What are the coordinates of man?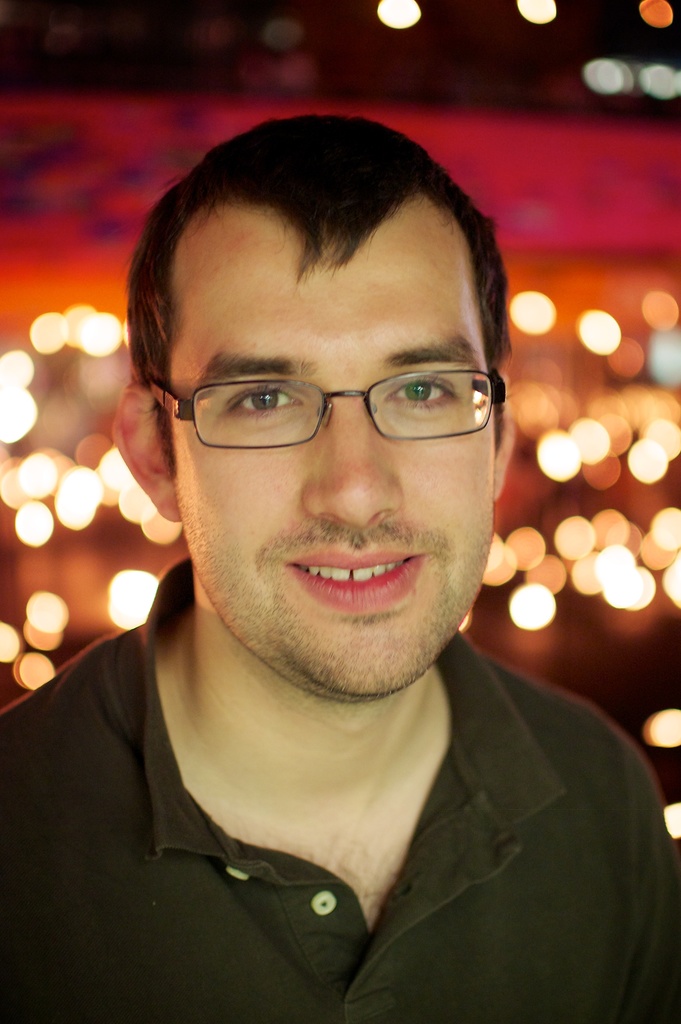
2,86,680,999.
